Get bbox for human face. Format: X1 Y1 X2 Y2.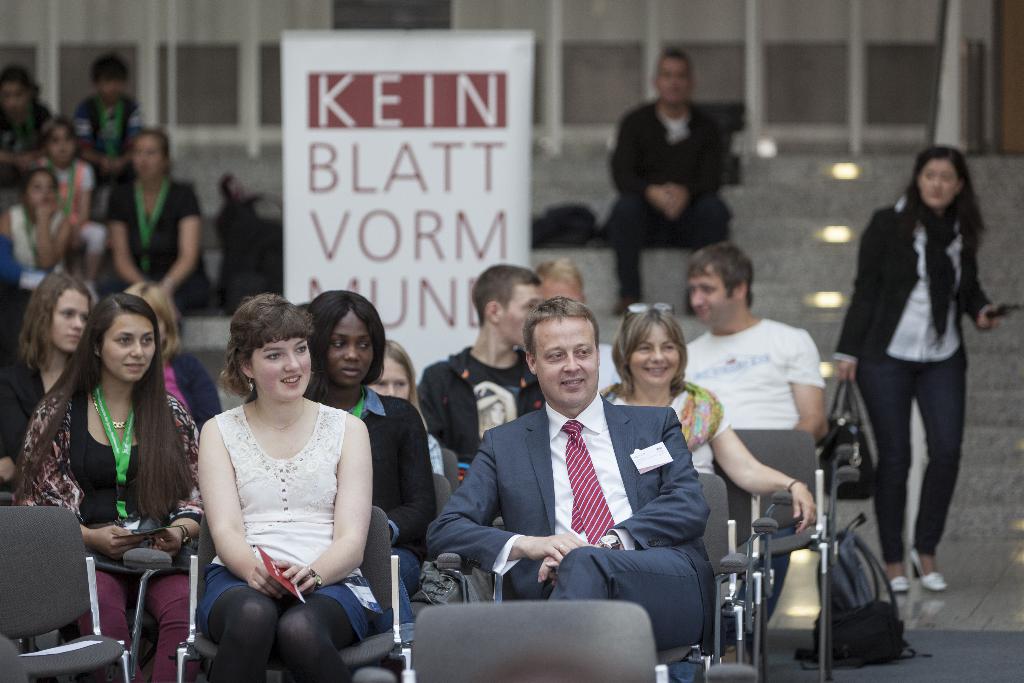
622 323 680 388.
